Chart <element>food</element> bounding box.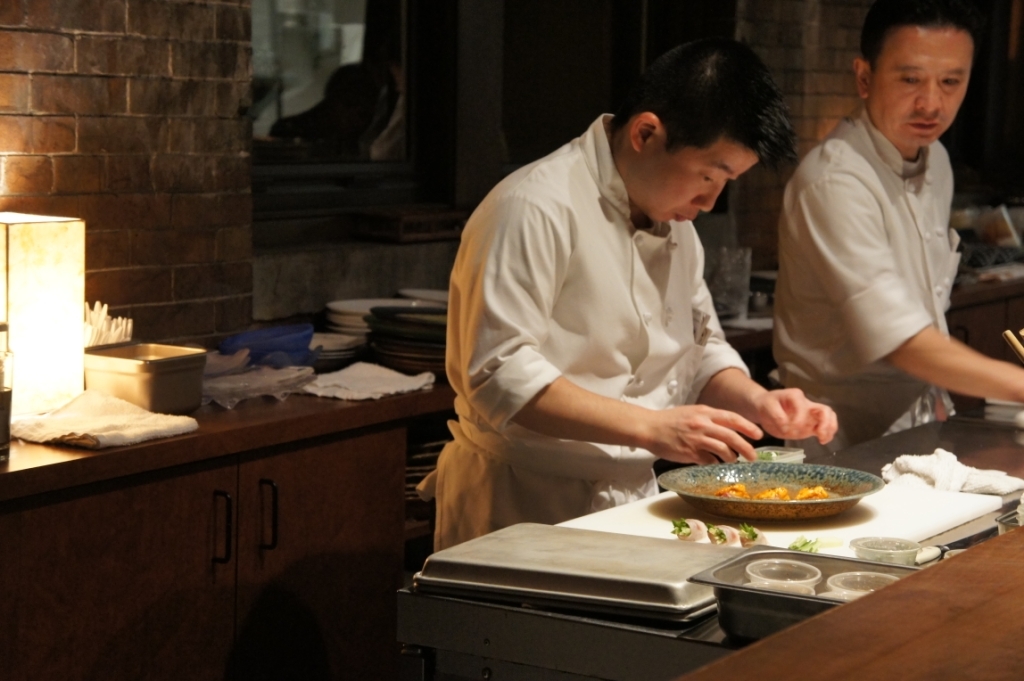
Charted: left=785, top=536, right=820, bottom=554.
